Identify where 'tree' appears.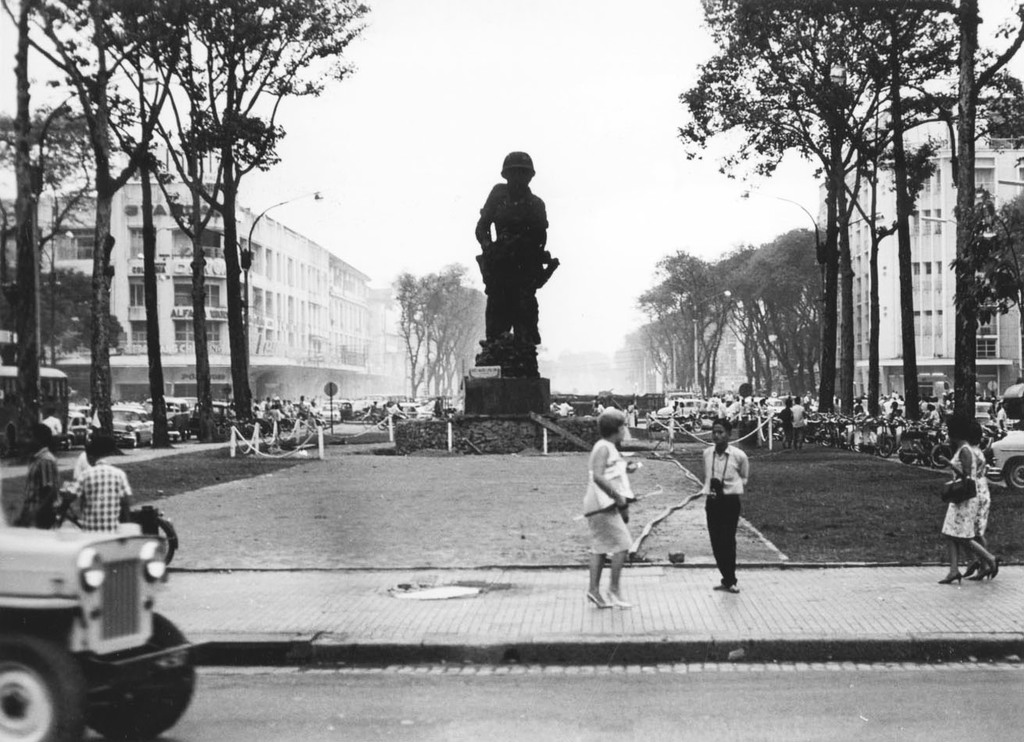
Appears at (left=88, top=0, right=196, bottom=449).
